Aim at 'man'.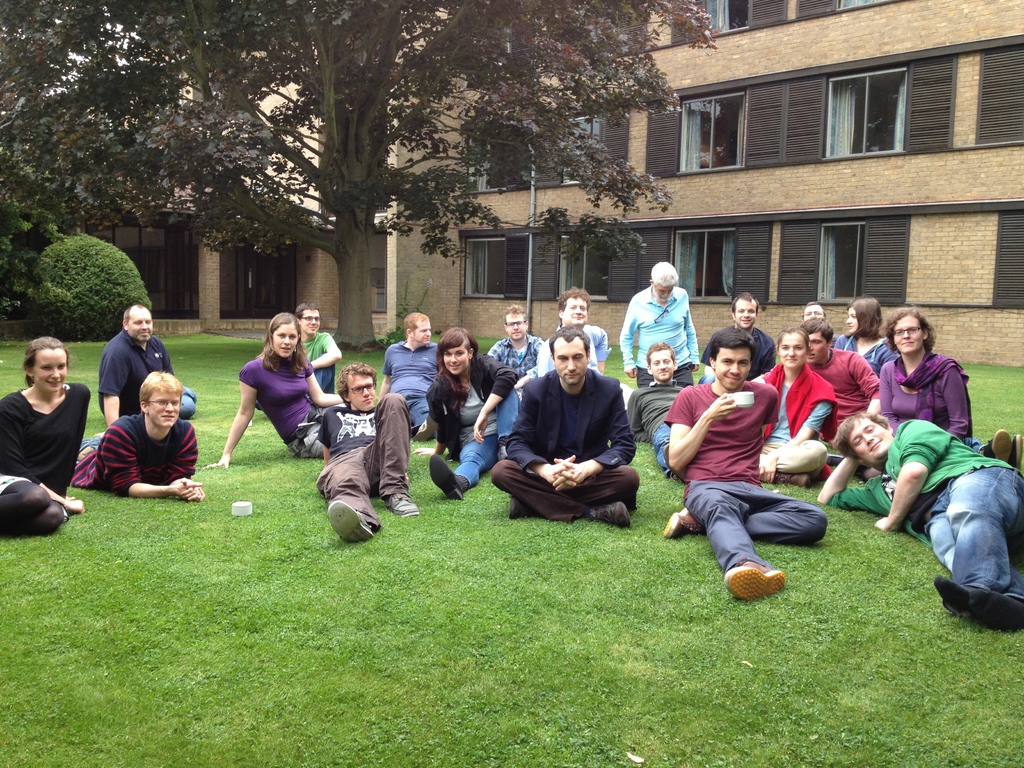
Aimed at <bbox>491, 327, 642, 529</bbox>.
